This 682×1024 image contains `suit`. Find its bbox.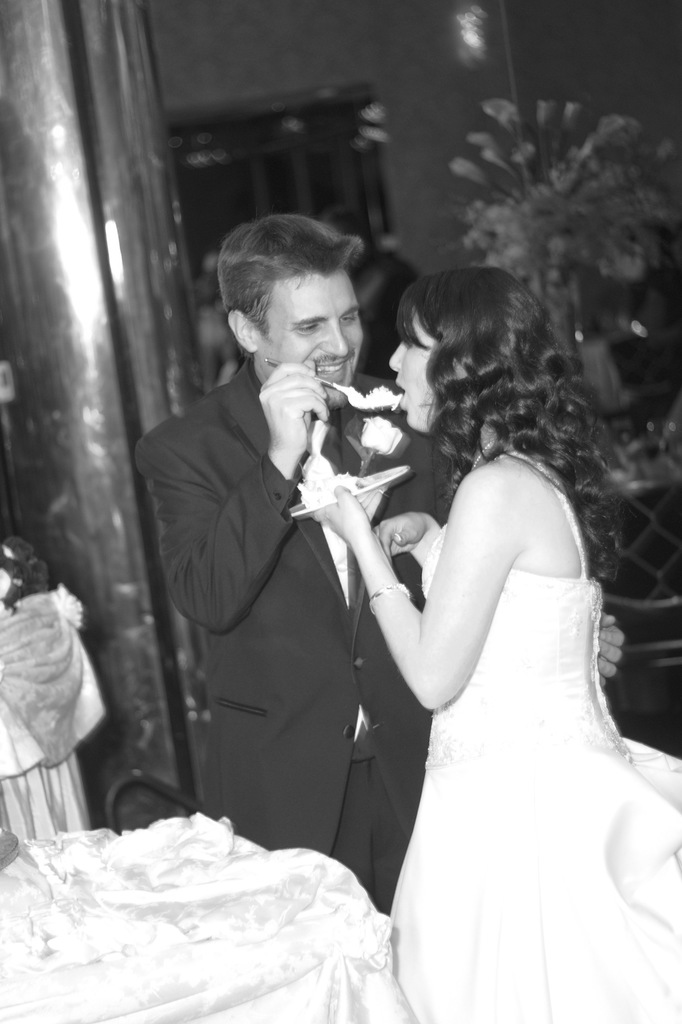
l=135, t=363, r=457, b=917.
